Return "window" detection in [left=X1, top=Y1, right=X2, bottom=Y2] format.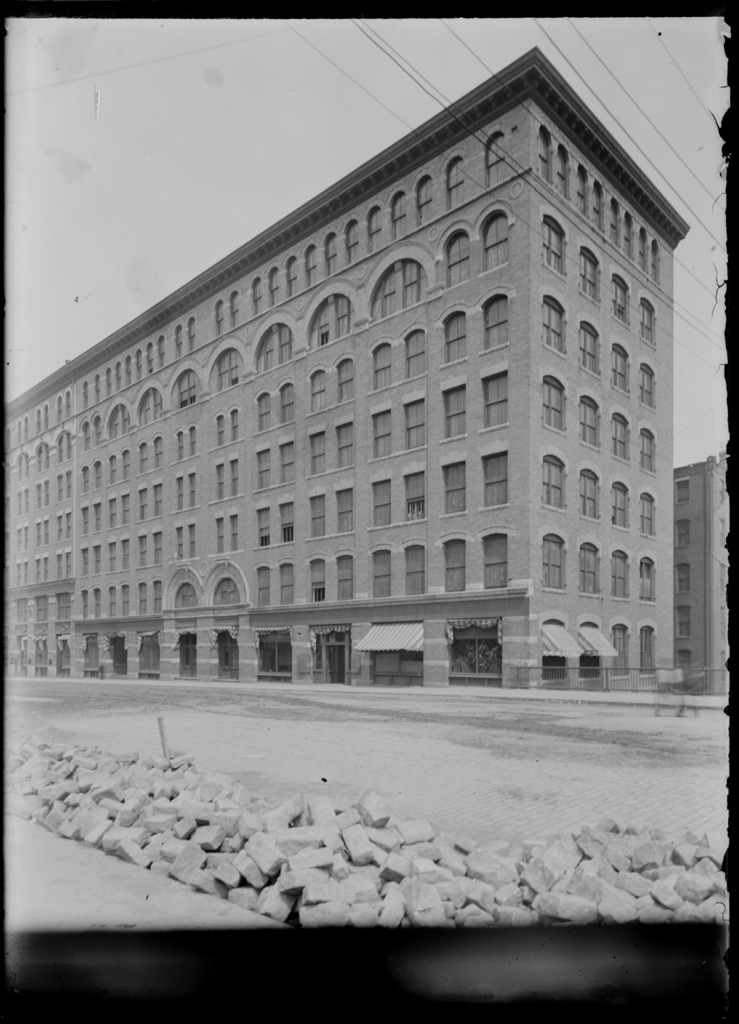
[left=677, top=608, right=688, bottom=642].
